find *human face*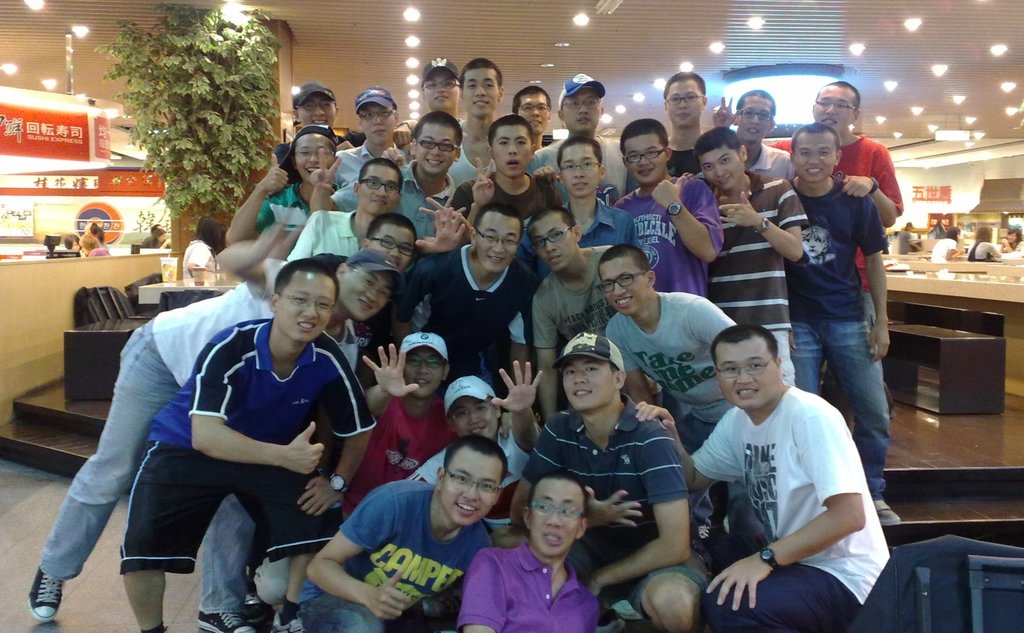
{"x1": 521, "y1": 90, "x2": 550, "y2": 127}
